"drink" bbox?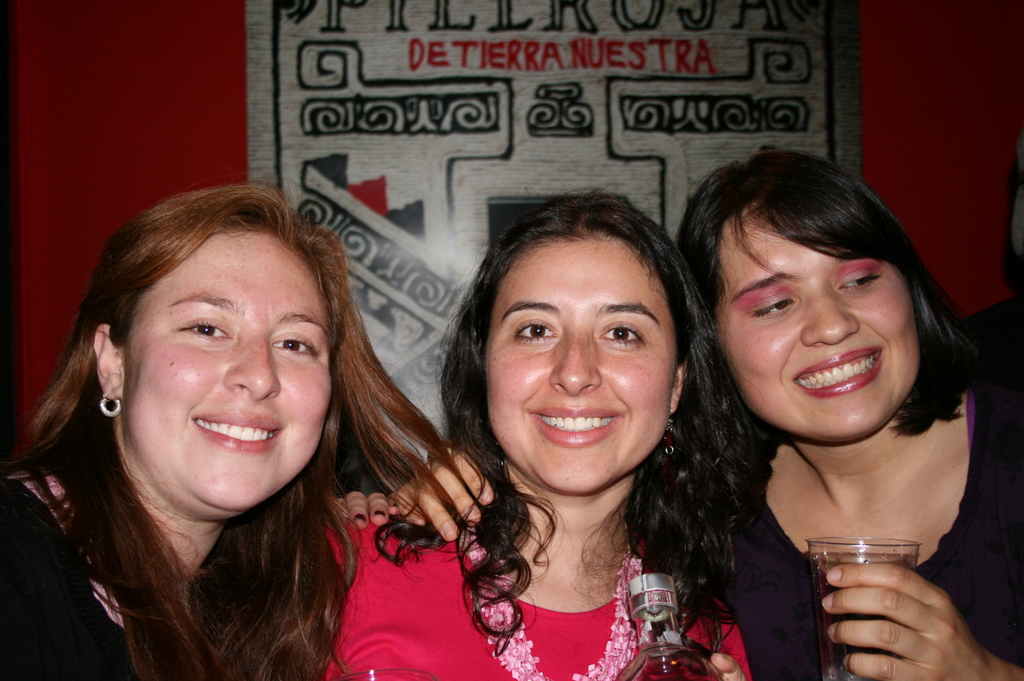
(x1=632, y1=577, x2=705, y2=663)
